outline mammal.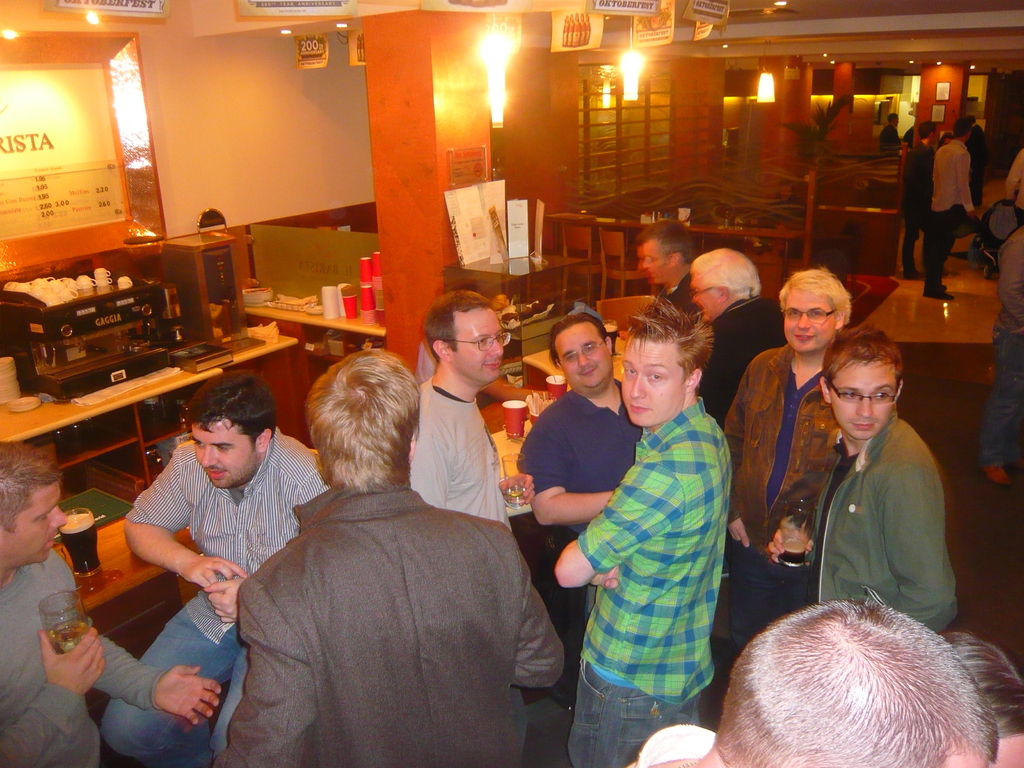
Outline: Rect(877, 109, 903, 152).
